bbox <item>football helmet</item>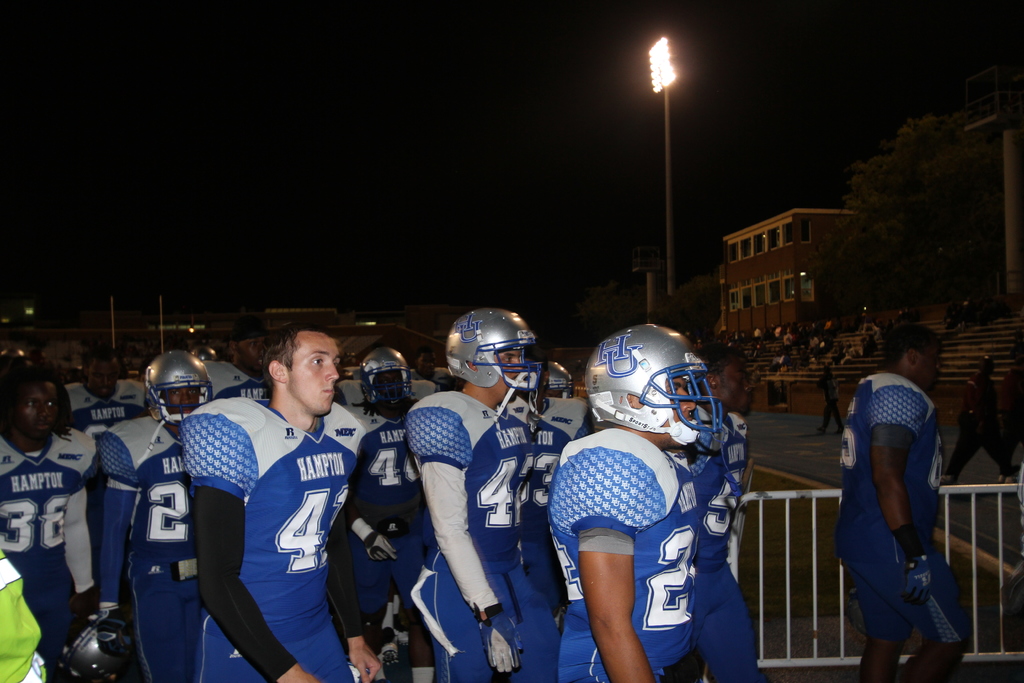
box=[145, 352, 211, 436]
